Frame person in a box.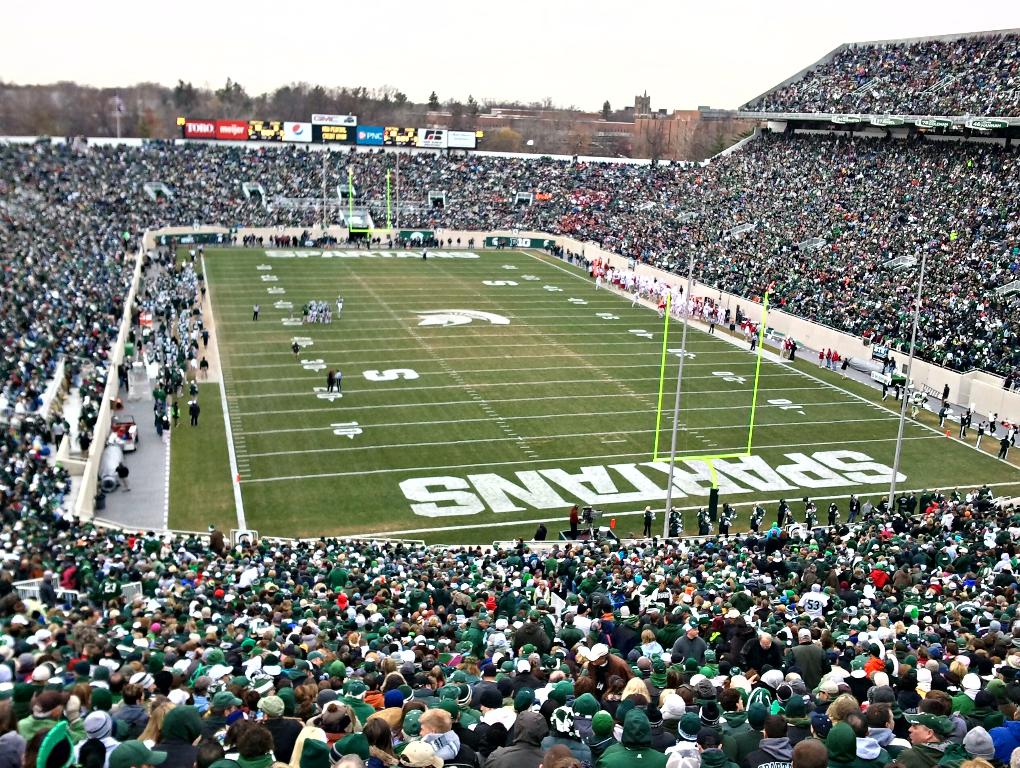
bbox=[829, 504, 838, 522].
